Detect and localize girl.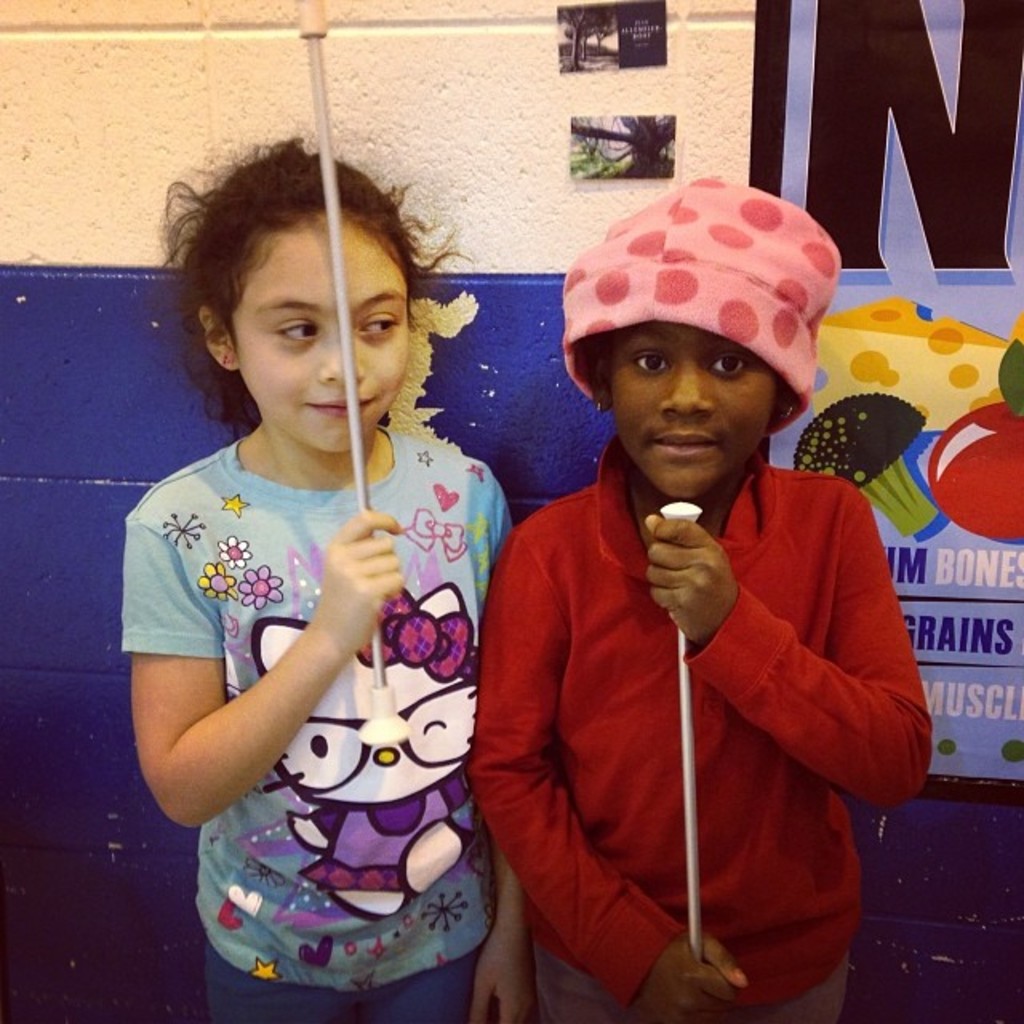
Localized at {"left": 120, "top": 109, "right": 530, "bottom": 1022}.
